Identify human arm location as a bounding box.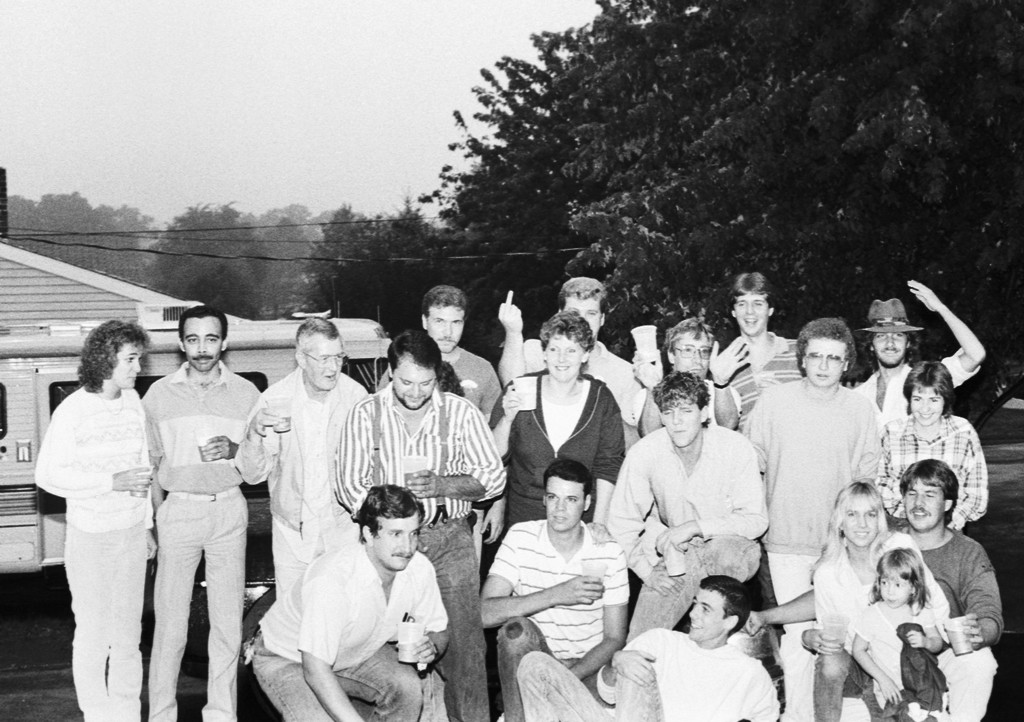
crop(235, 399, 274, 483).
